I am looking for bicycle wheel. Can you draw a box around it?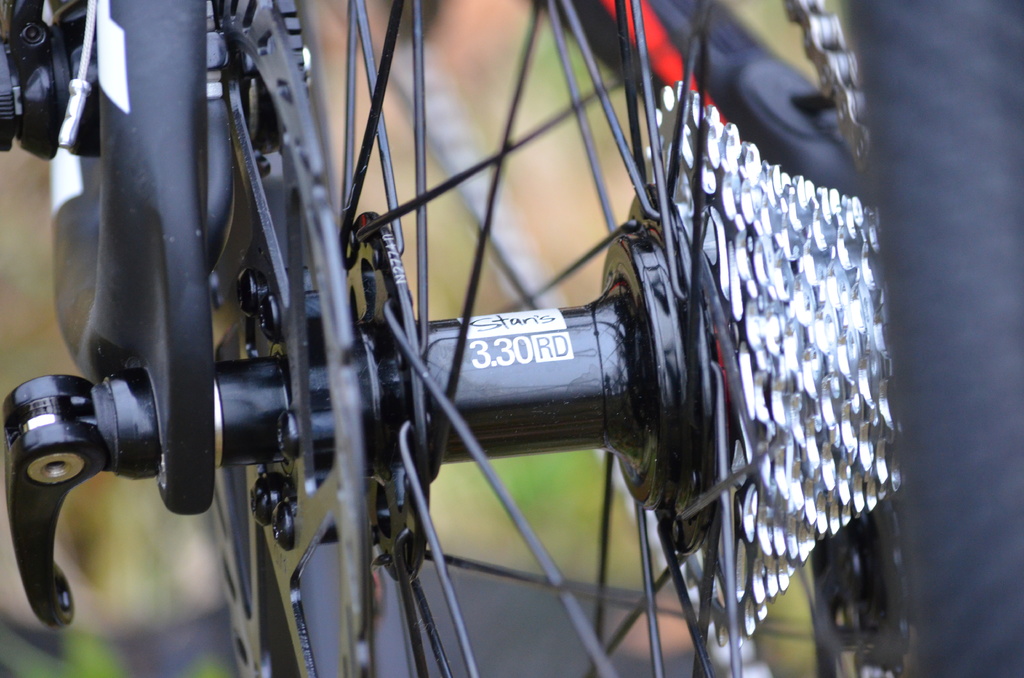
Sure, the bounding box is 158,3,878,674.
